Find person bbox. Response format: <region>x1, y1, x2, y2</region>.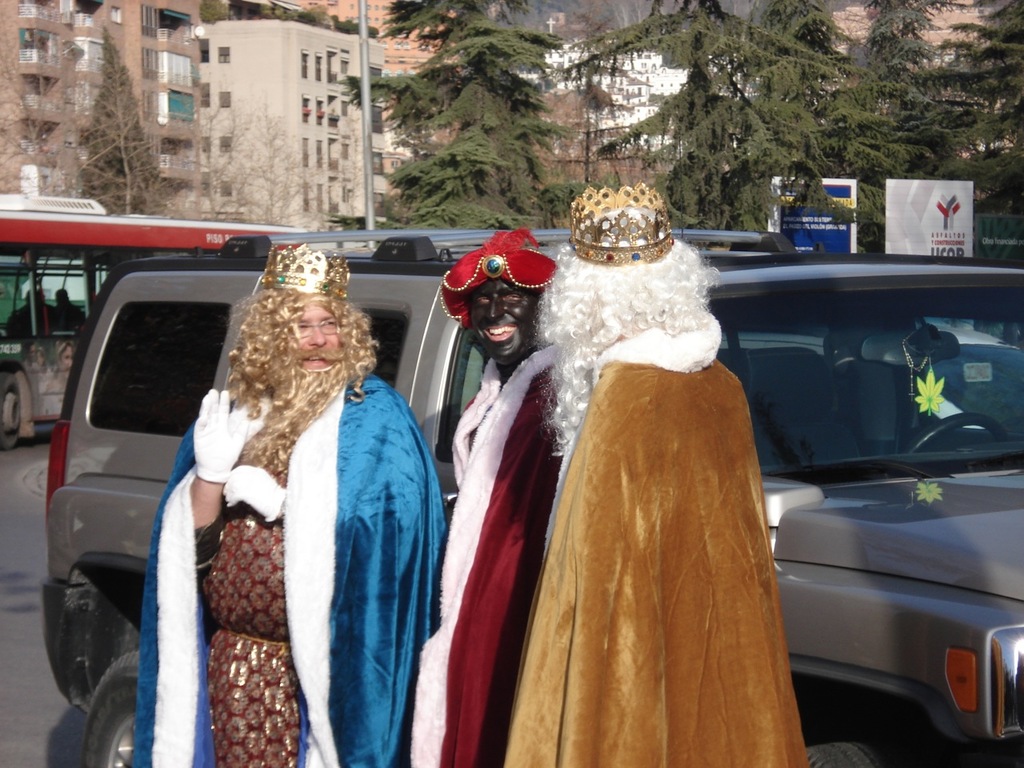
<region>46, 286, 88, 336</region>.
